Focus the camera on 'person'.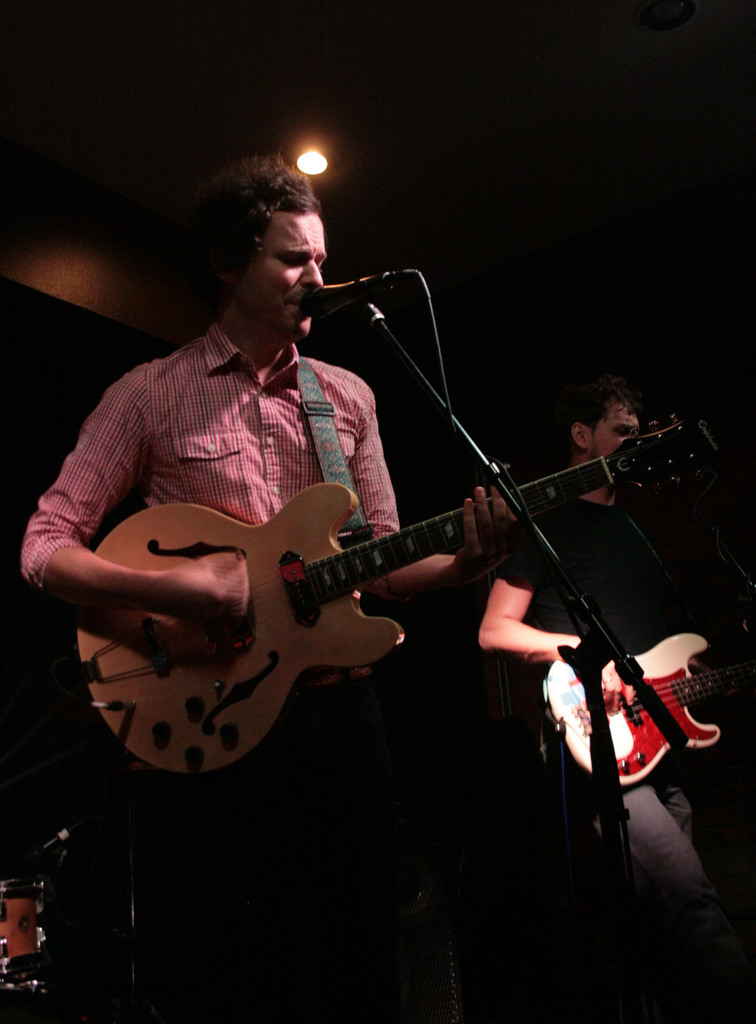
Focus region: bbox=(479, 375, 755, 1023).
